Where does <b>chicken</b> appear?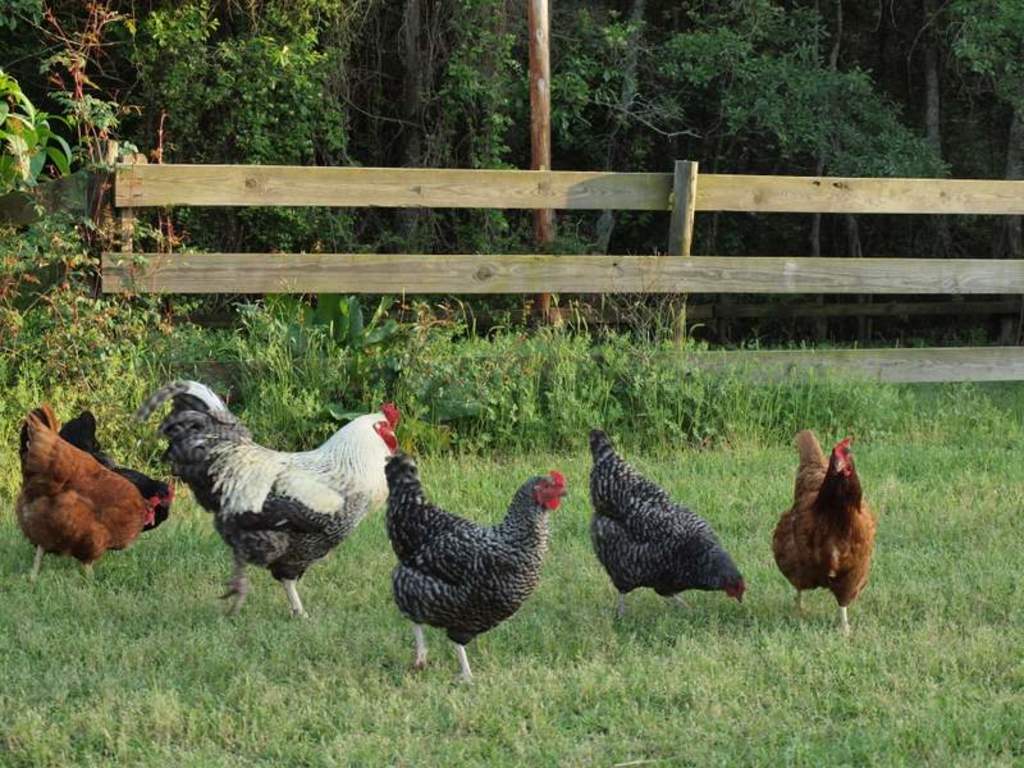
Appears at [357,445,566,677].
